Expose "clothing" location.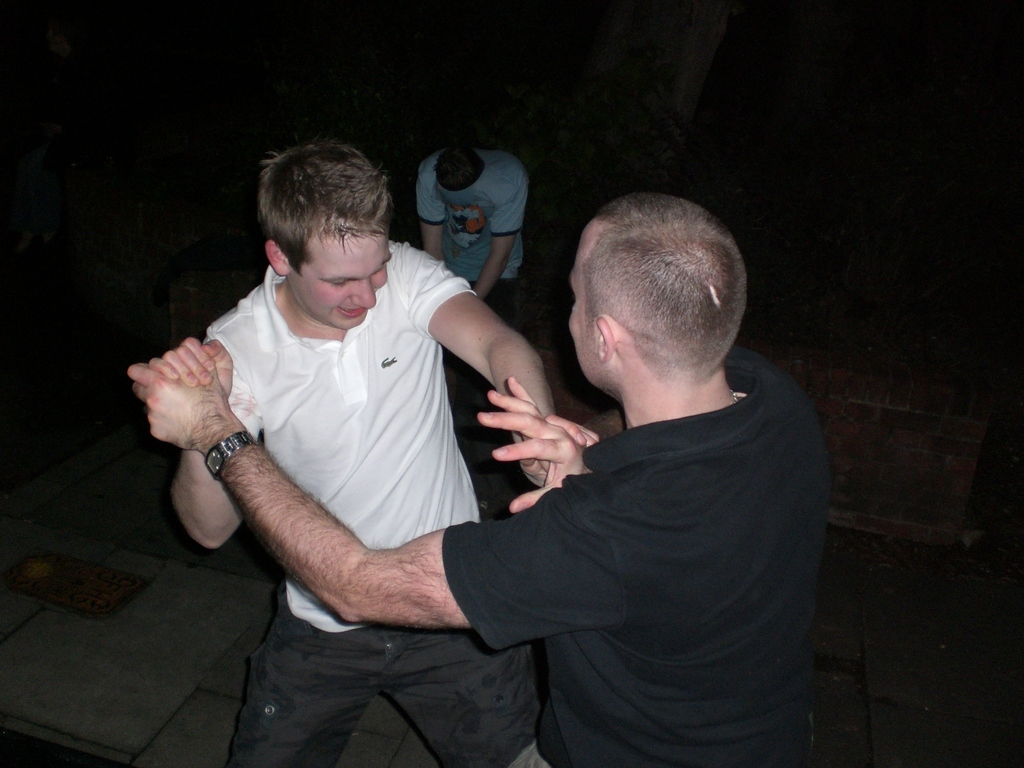
Exposed at box=[390, 303, 833, 748].
